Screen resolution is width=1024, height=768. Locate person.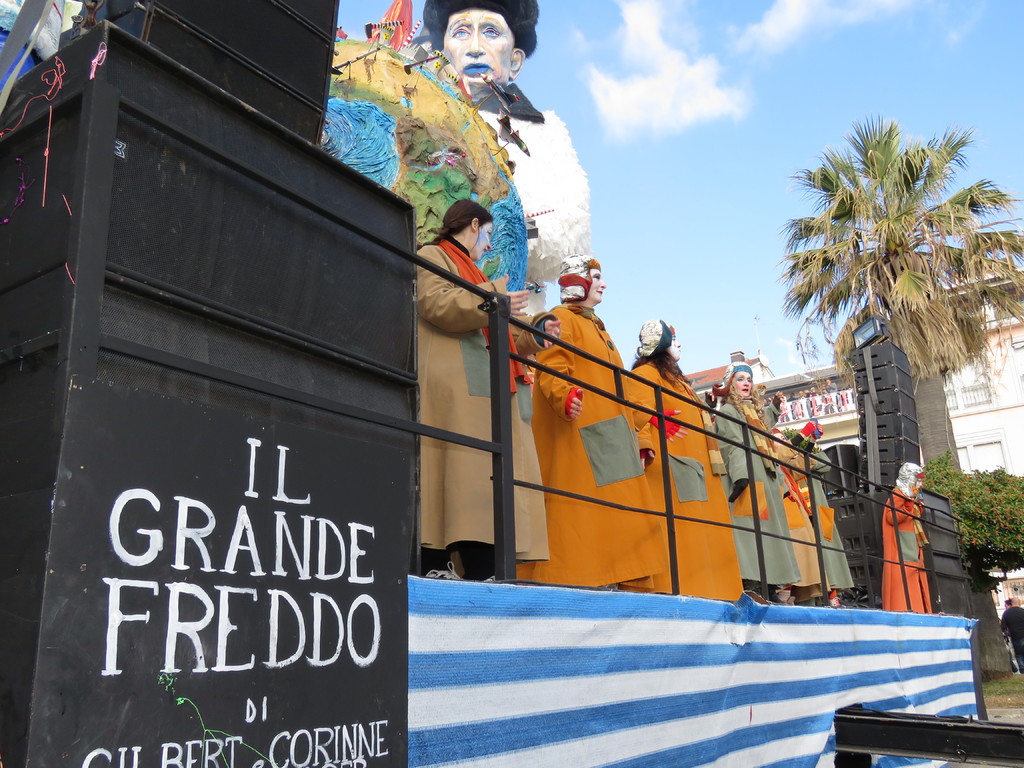
774 412 844 605.
